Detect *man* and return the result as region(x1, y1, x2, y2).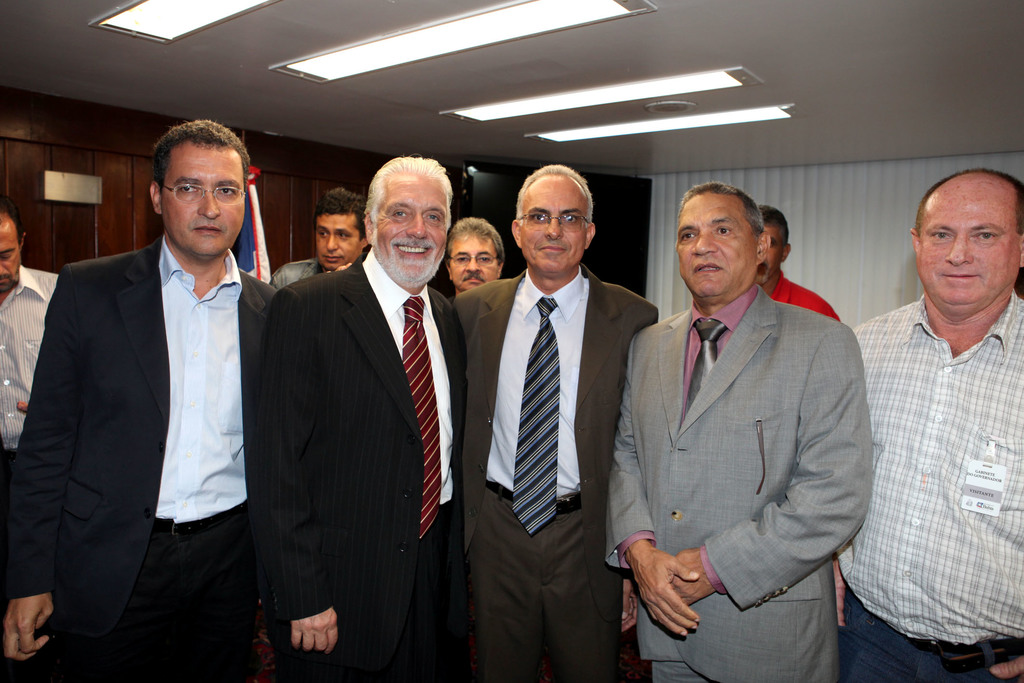
region(753, 206, 847, 326).
